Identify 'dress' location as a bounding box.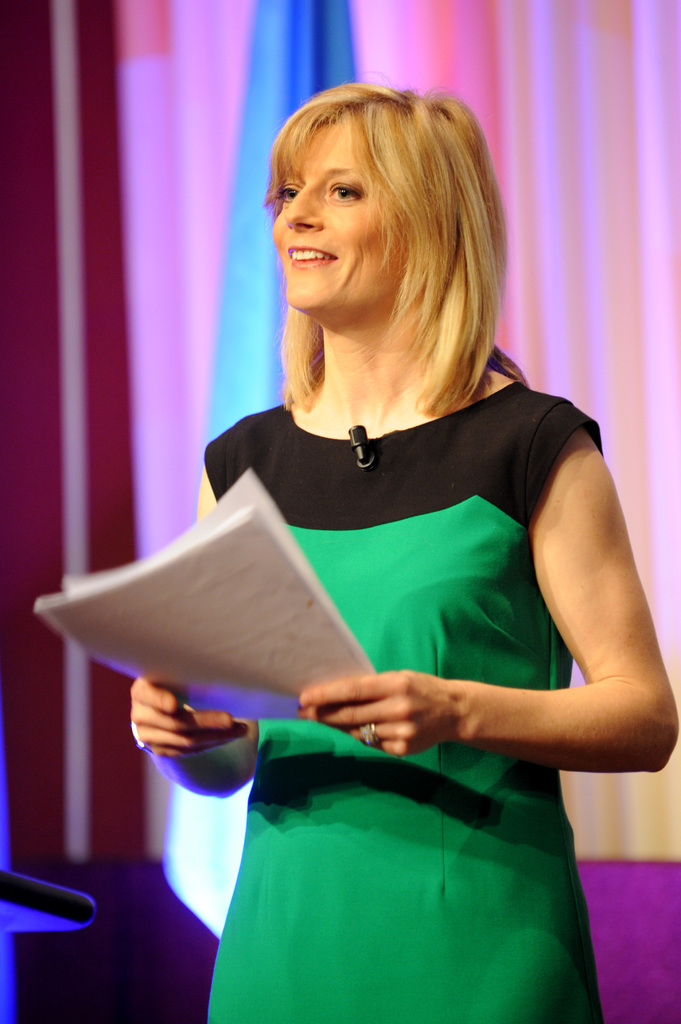
[left=209, top=377, right=604, bottom=1023].
